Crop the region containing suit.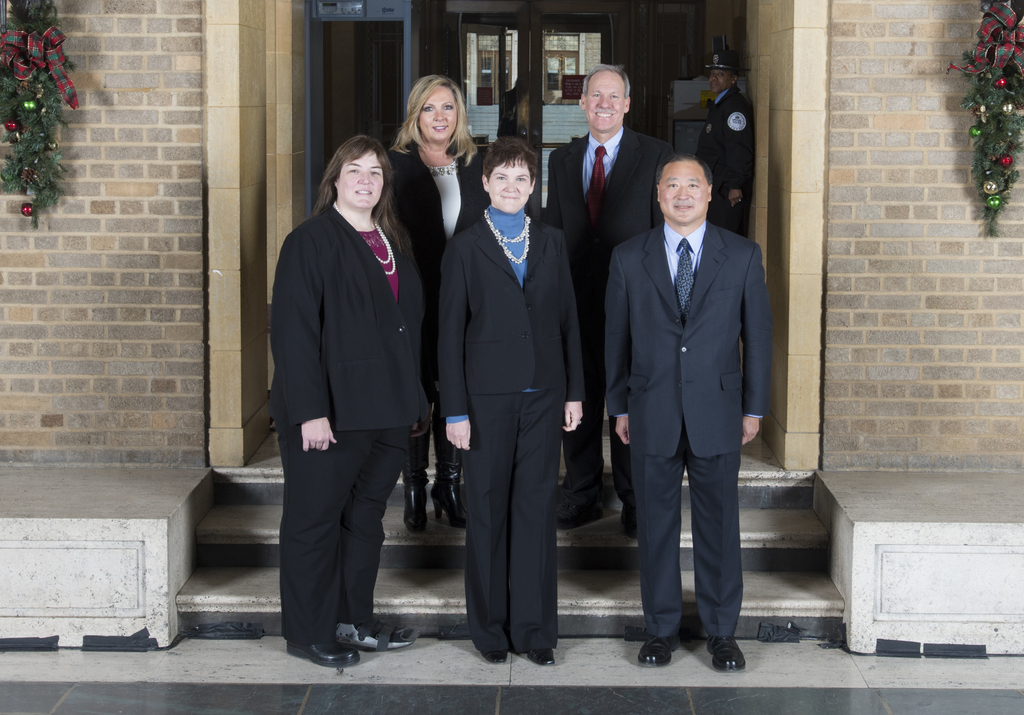
Crop region: {"left": 539, "top": 129, "right": 684, "bottom": 509}.
